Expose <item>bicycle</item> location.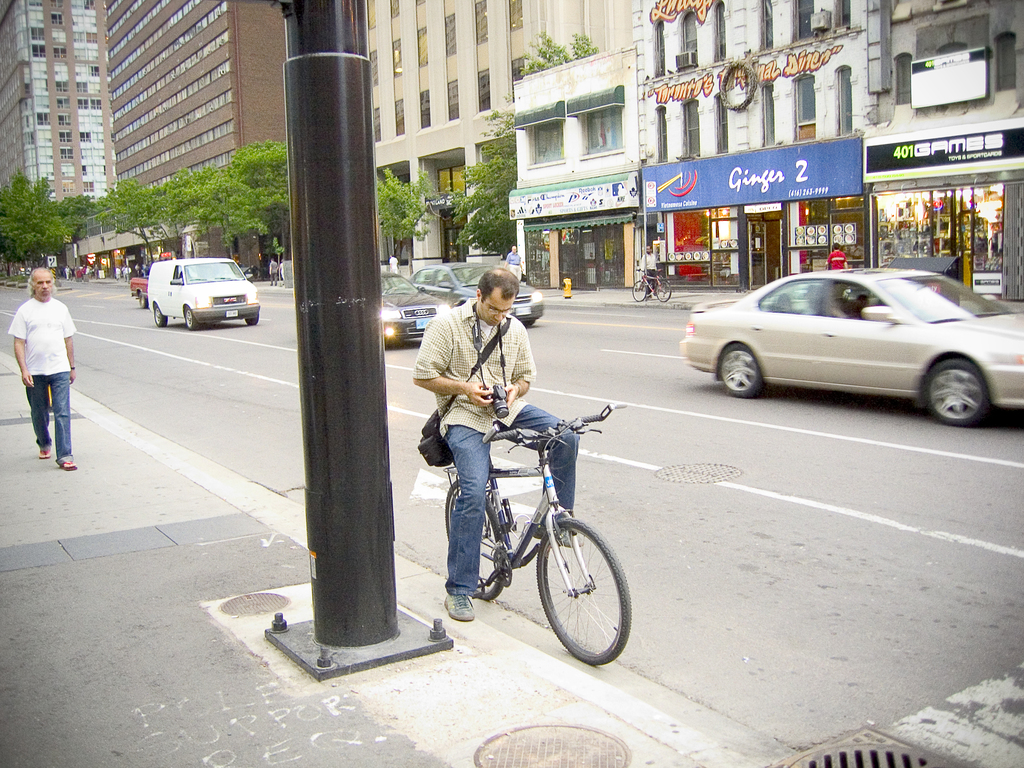
Exposed at <box>632,268,675,303</box>.
